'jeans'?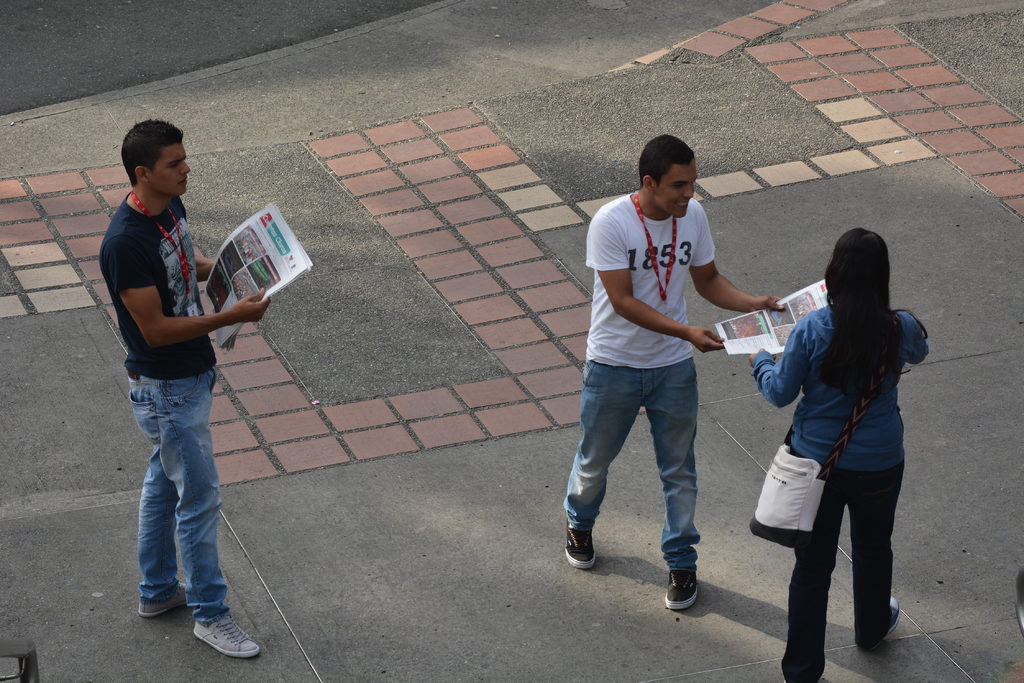
<region>784, 456, 905, 682</region>
